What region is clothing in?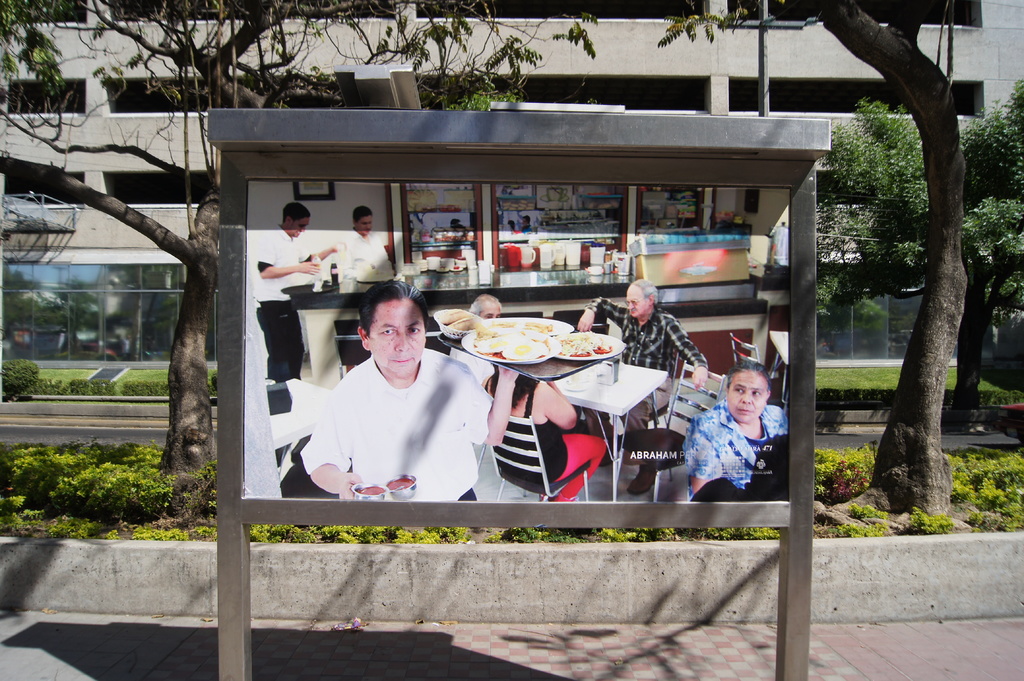
bbox=(292, 346, 507, 529).
